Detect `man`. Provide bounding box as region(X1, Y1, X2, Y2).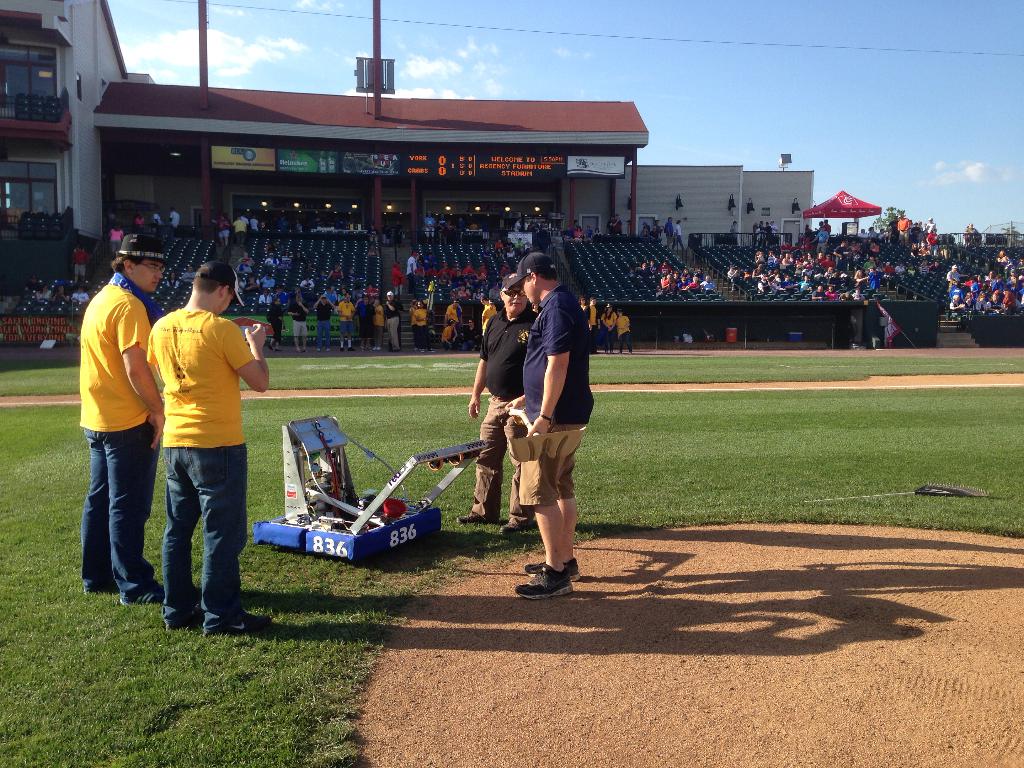
region(68, 230, 179, 611).
